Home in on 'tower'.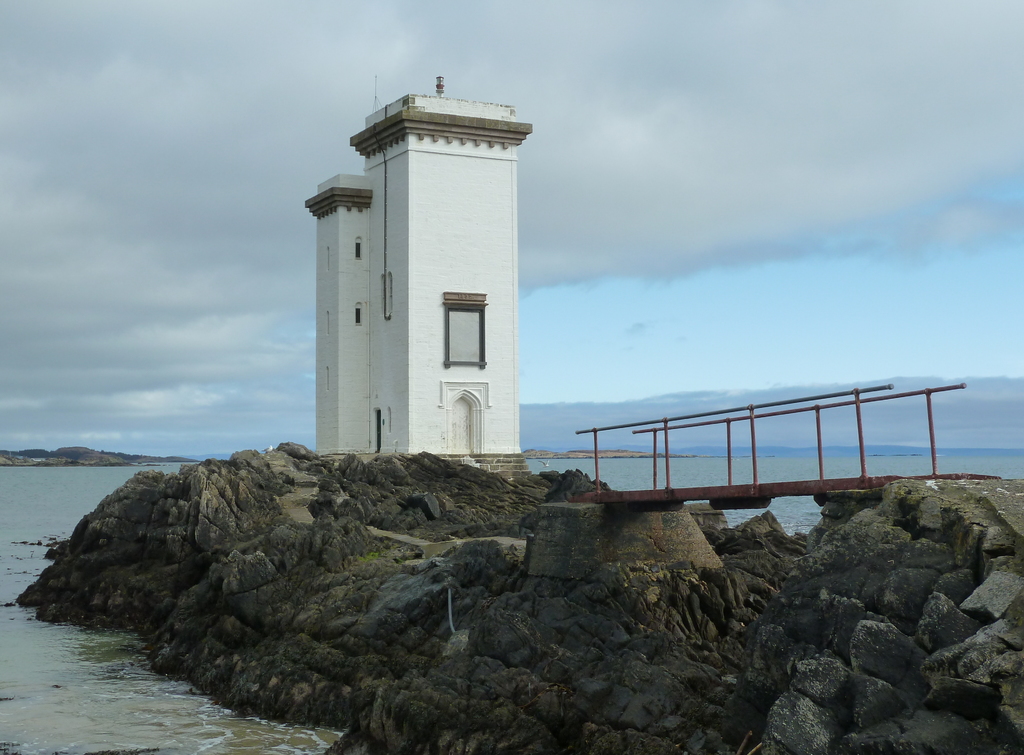
Homed in at 294, 79, 522, 456.
